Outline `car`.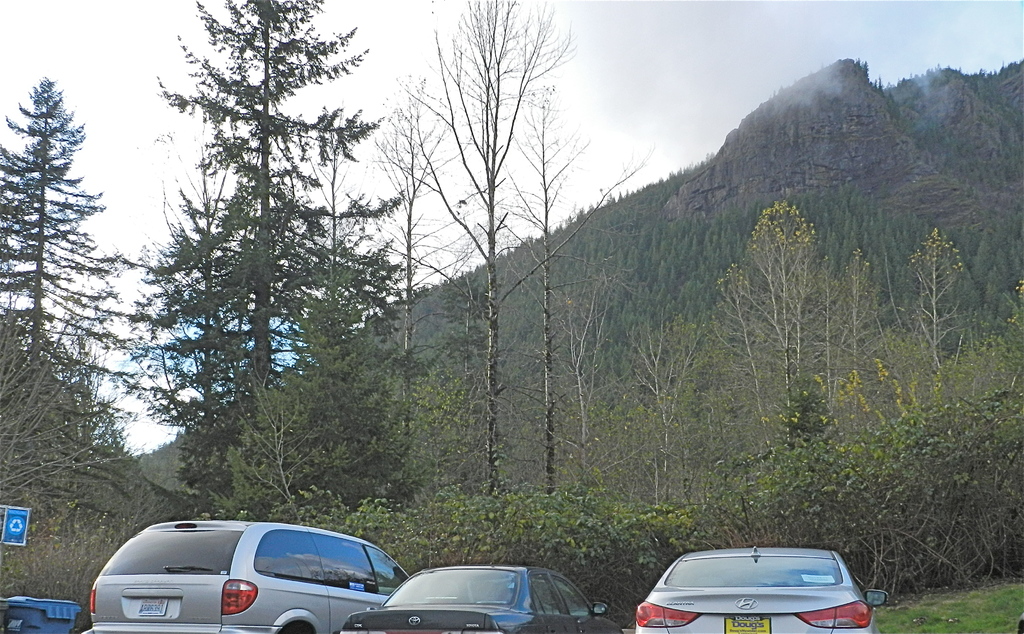
Outline: l=96, t=524, r=415, b=632.
